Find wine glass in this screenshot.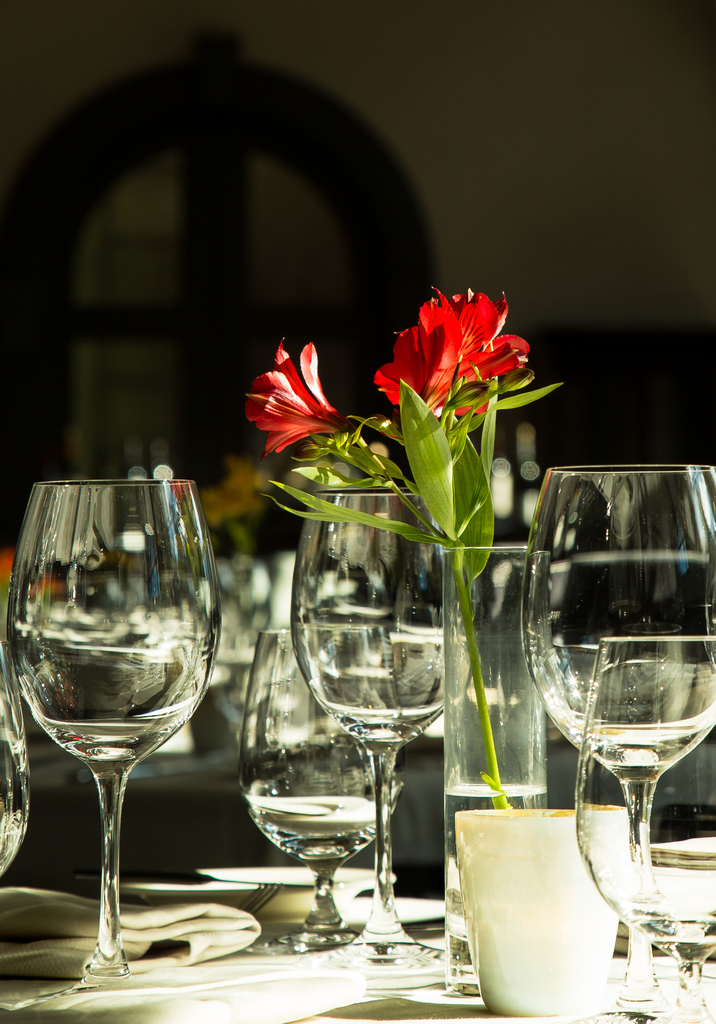
The bounding box for wine glass is [6, 479, 222, 995].
